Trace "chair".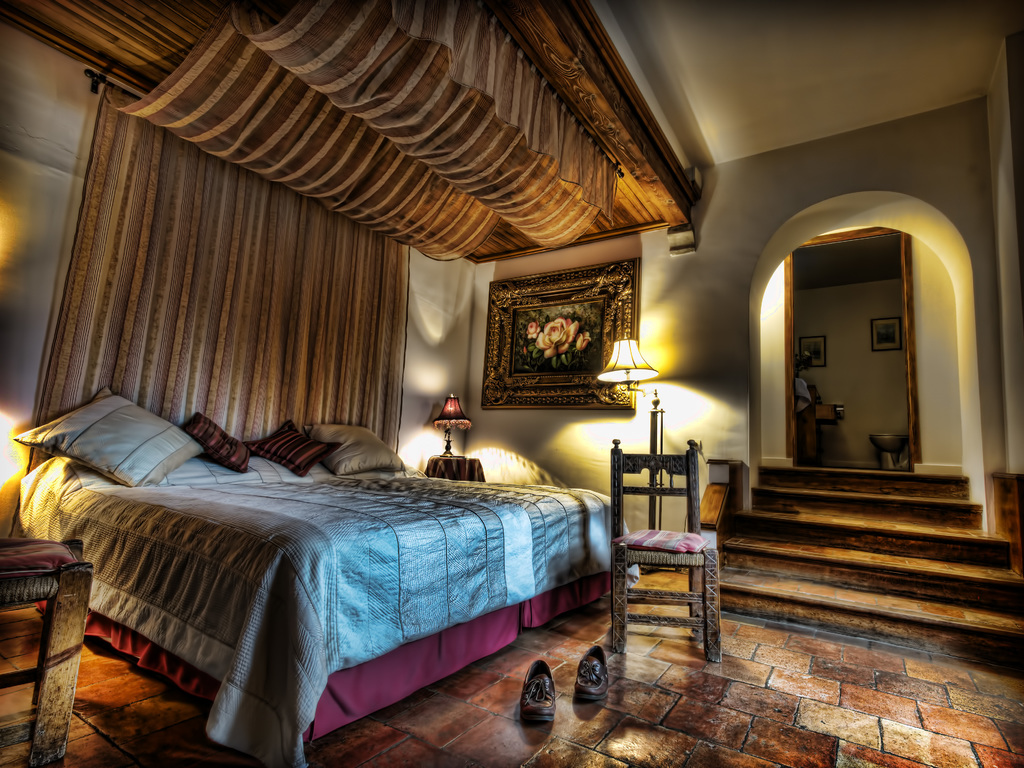
Traced to {"x1": 613, "y1": 436, "x2": 726, "y2": 674}.
